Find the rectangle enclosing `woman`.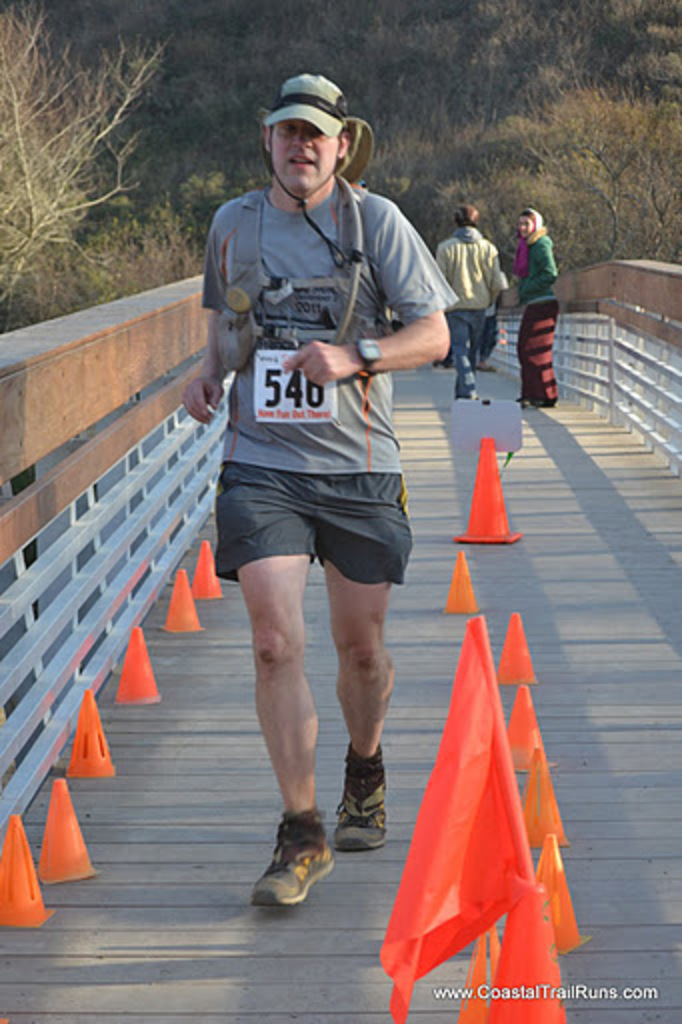
x1=508, y1=208, x2=558, y2=404.
